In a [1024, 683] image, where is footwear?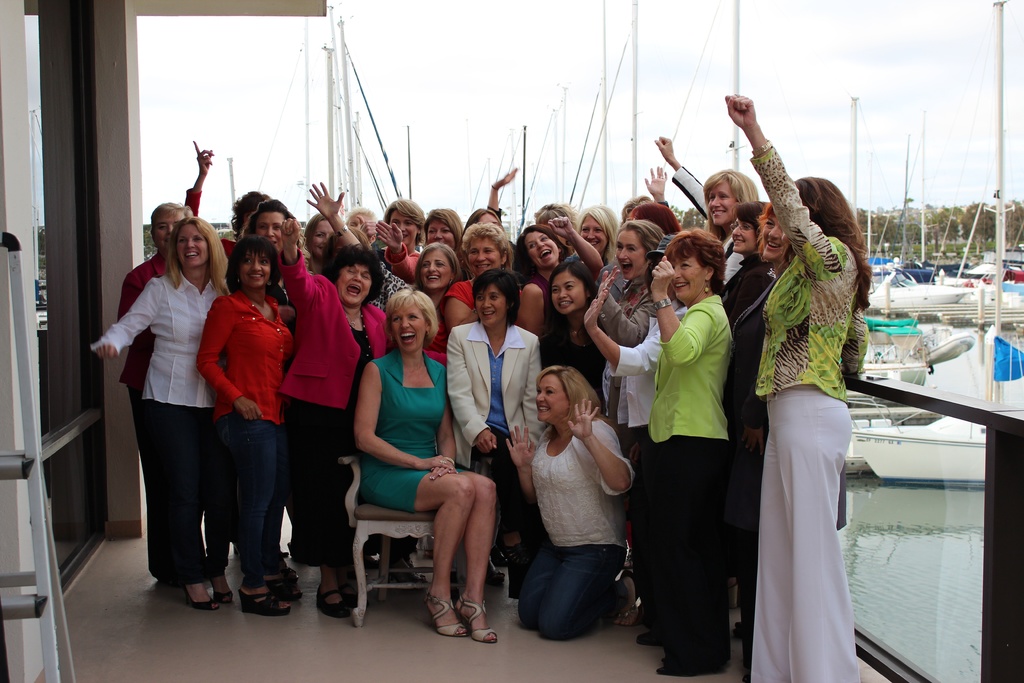
(x1=620, y1=562, x2=642, y2=602).
